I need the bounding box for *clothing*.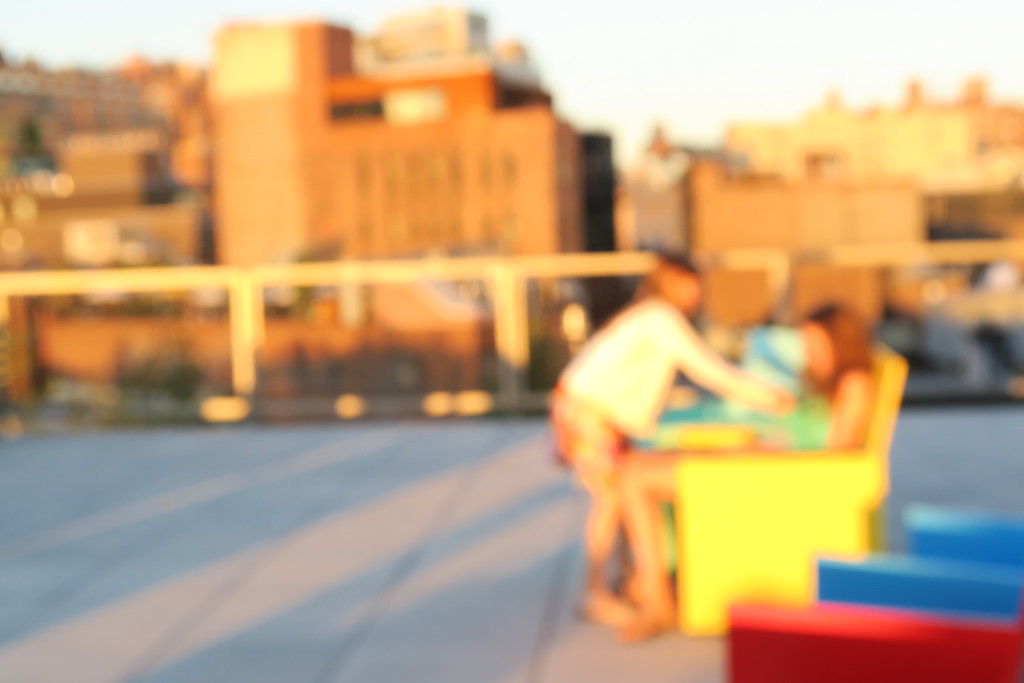
Here it is: detection(548, 384, 632, 469).
